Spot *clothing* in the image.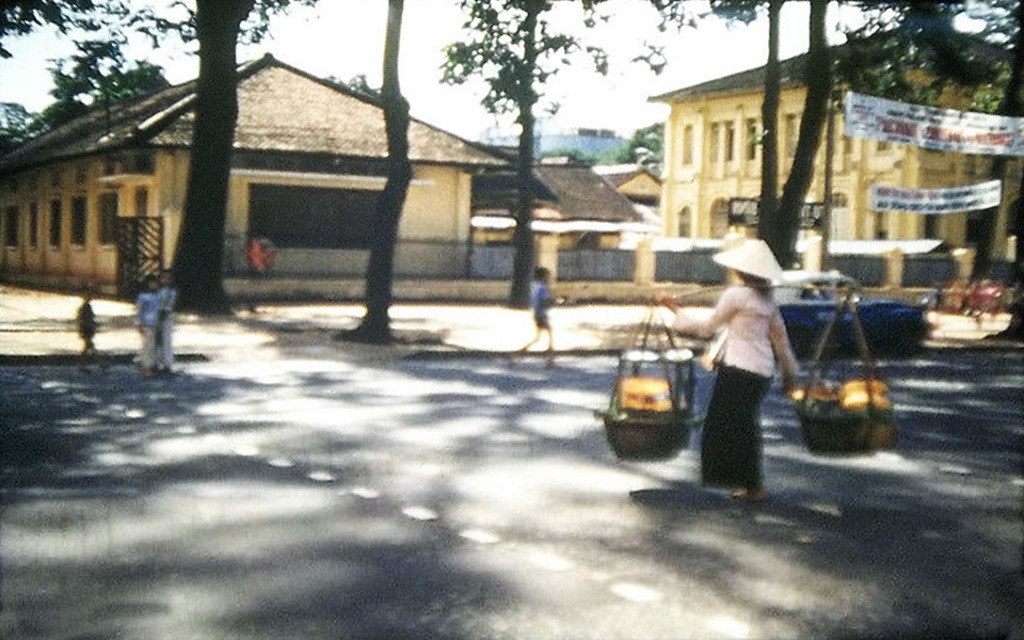
*clothing* found at 158 282 180 369.
